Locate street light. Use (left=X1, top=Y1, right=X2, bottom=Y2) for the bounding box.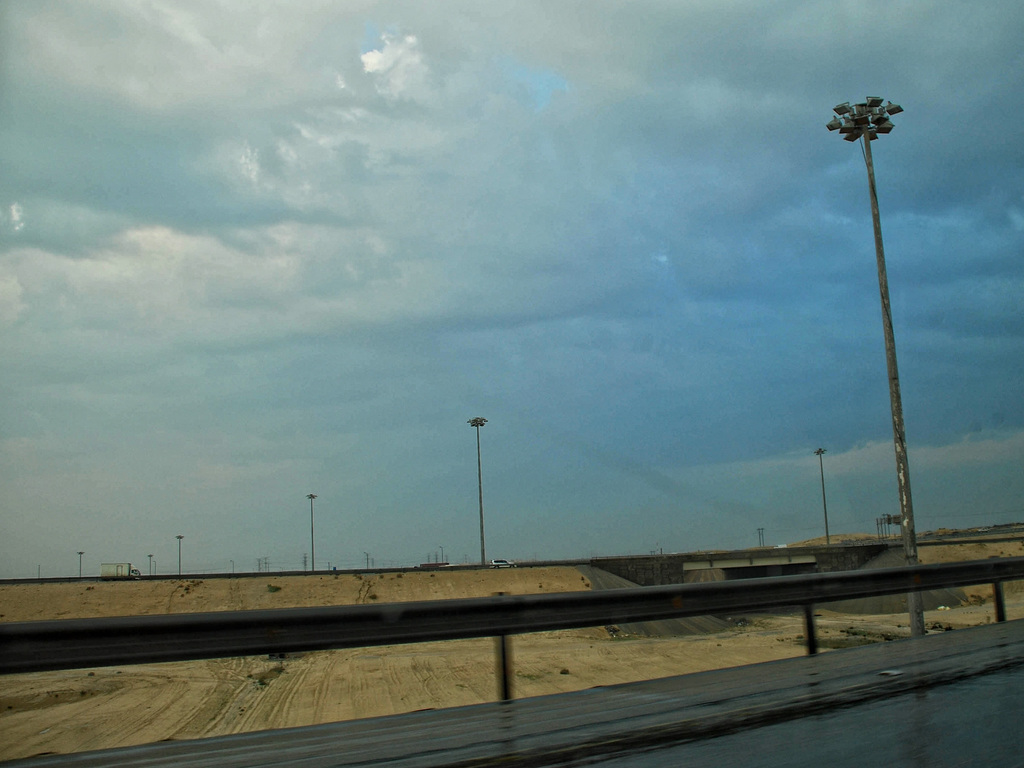
(left=467, top=417, right=489, bottom=562).
